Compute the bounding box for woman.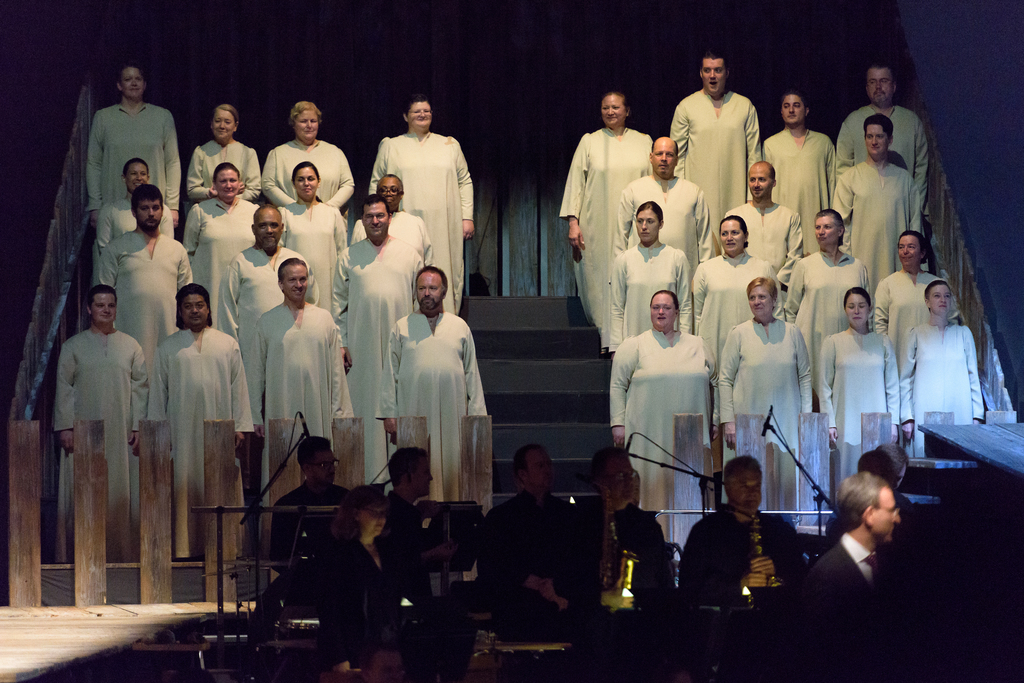
box=[902, 278, 980, 454].
